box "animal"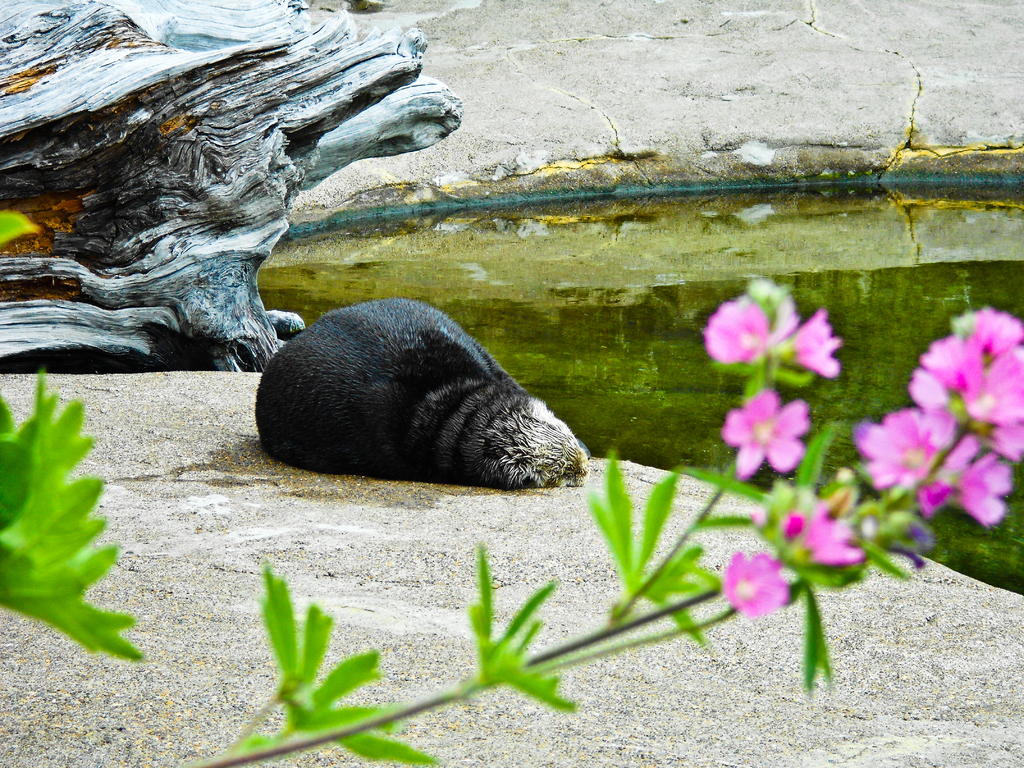
259 300 592 491
